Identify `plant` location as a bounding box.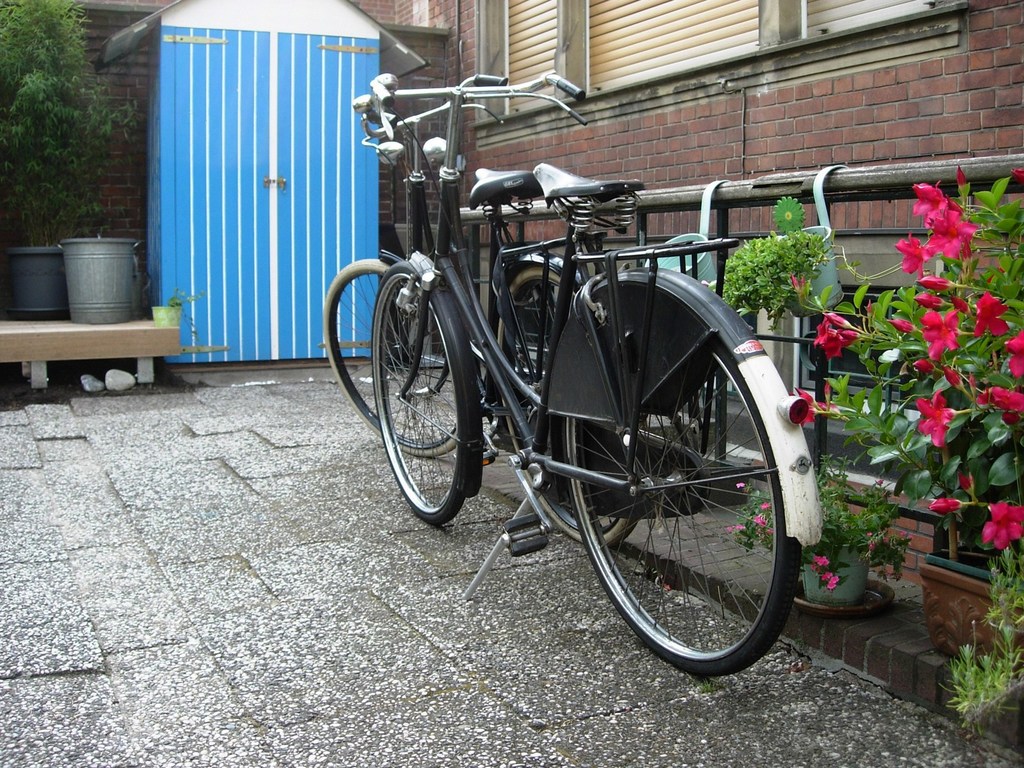
727,454,913,607.
